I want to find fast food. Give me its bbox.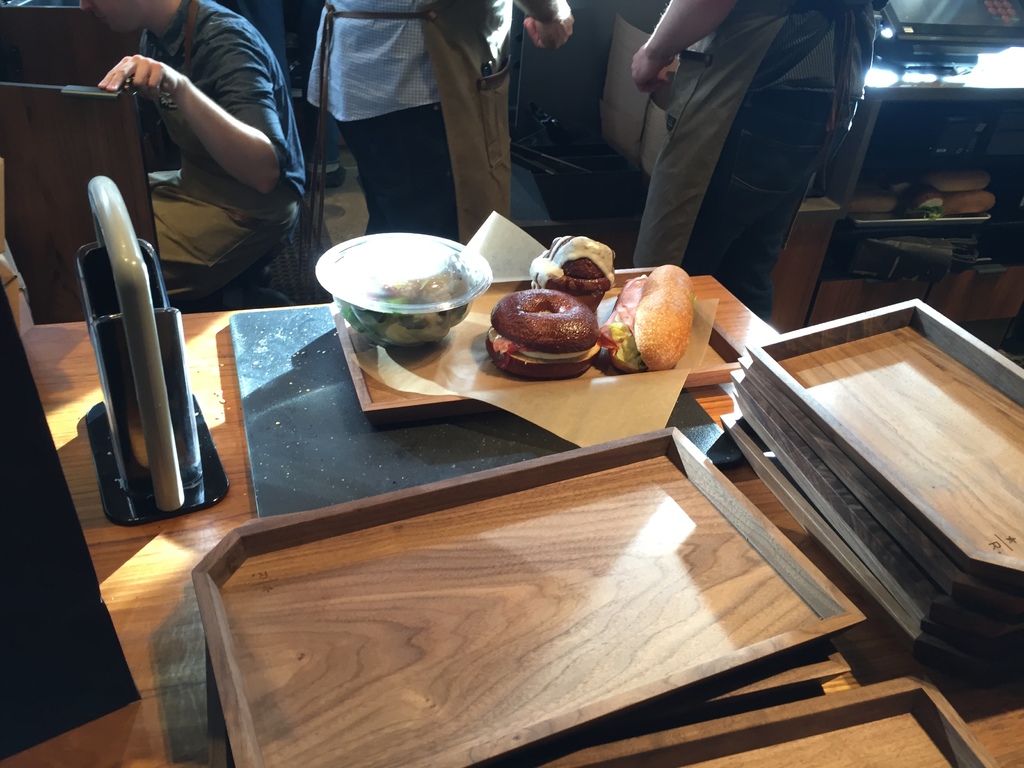
bbox(932, 174, 991, 199).
